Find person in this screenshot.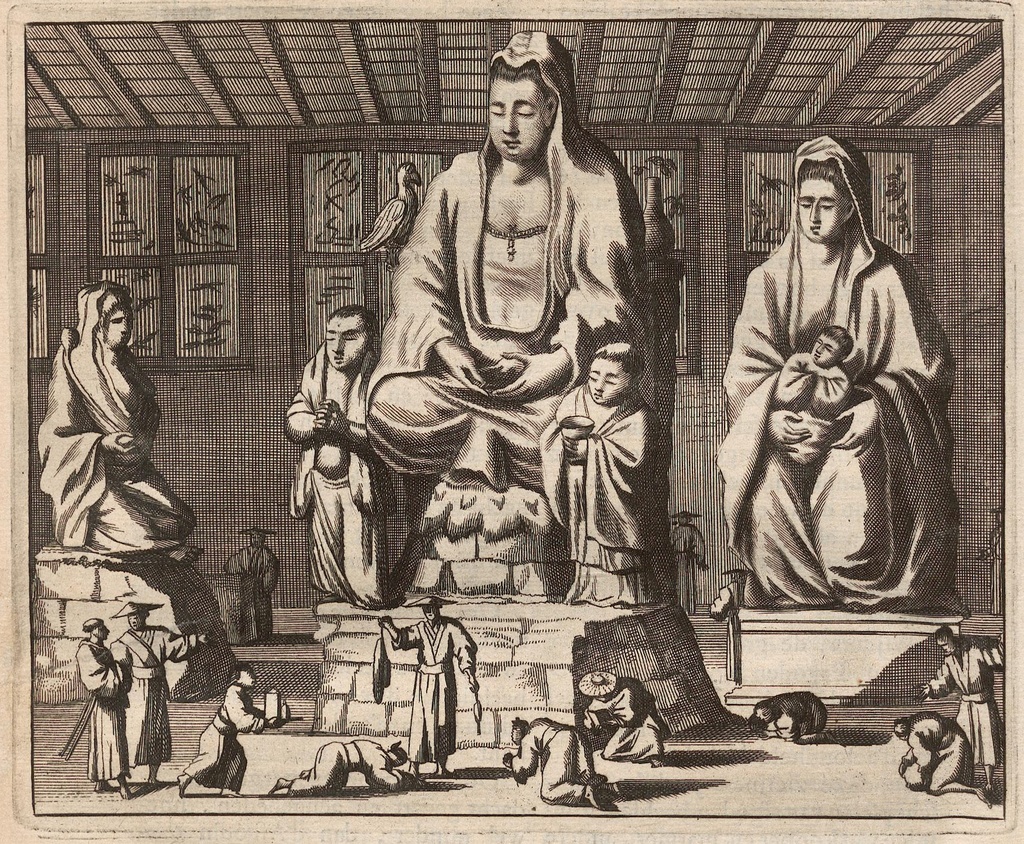
The bounding box for person is 767, 325, 860, 467.
